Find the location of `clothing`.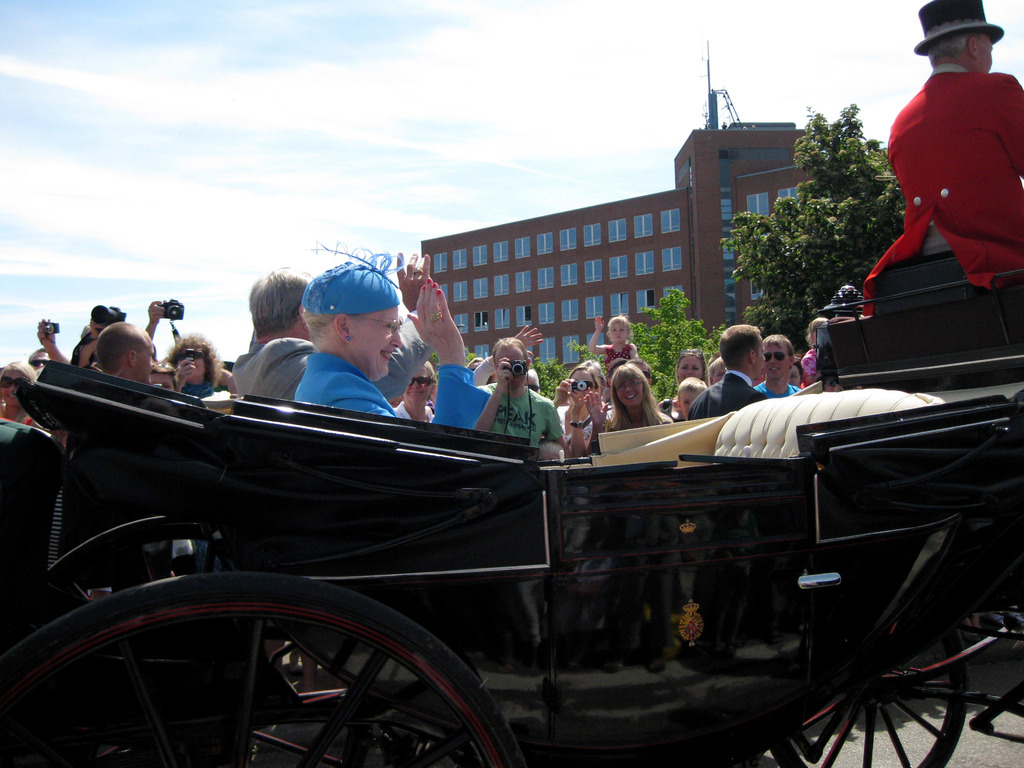
Location: rect(234, 327, 322, 404).
